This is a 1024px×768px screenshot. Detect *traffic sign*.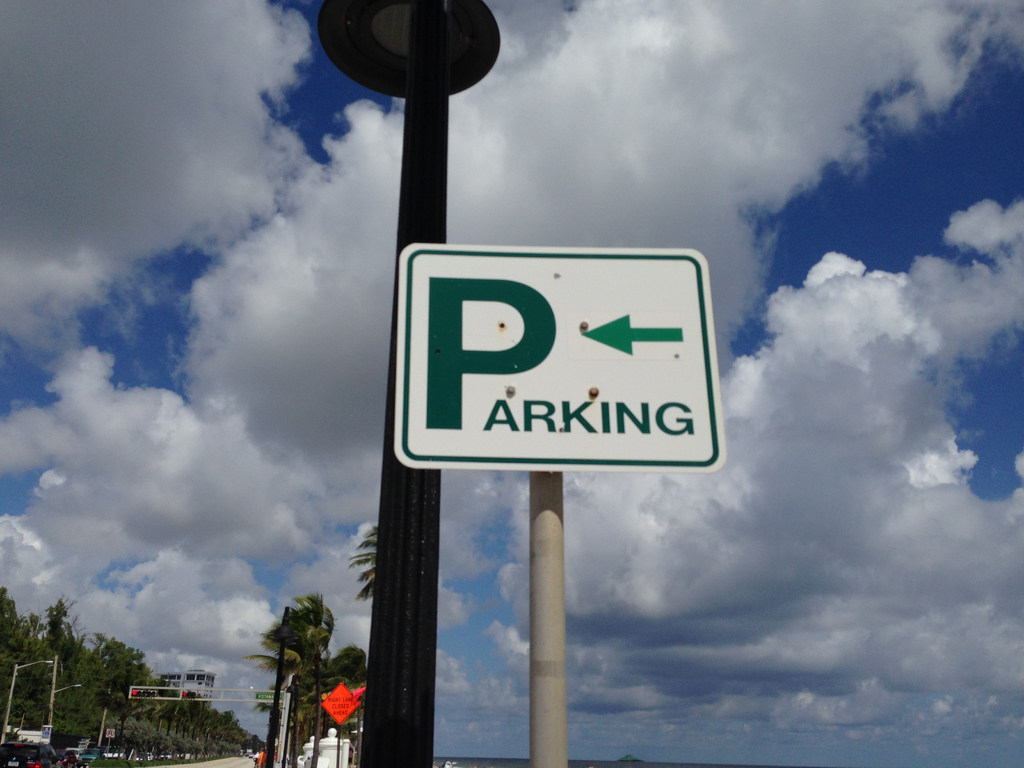
255/692/282/705.
